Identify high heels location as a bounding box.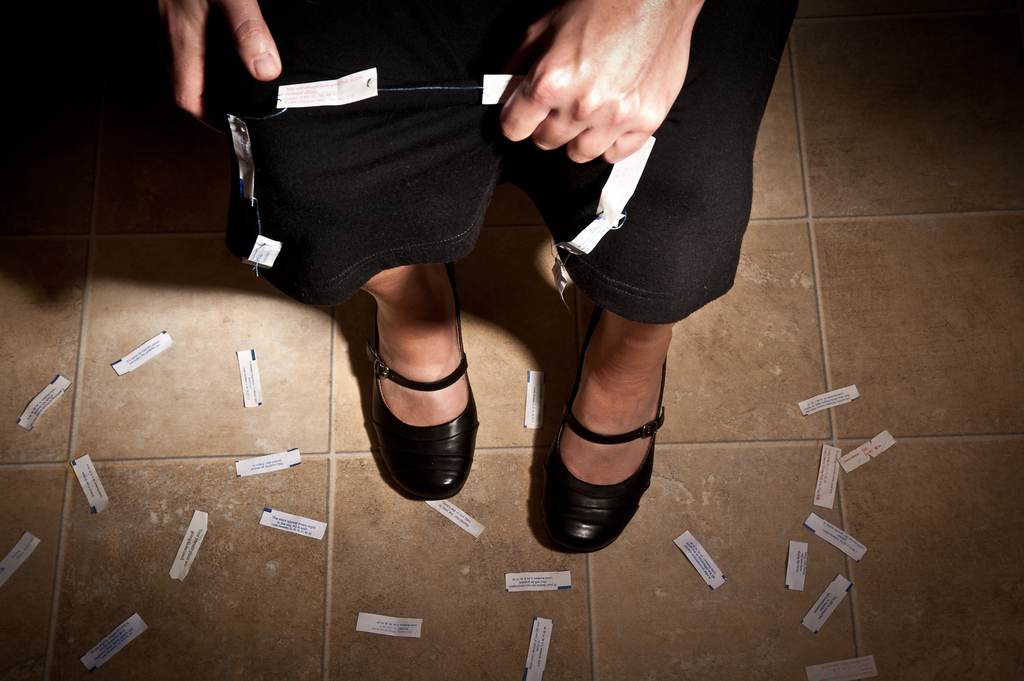
(535, 314, 668, 557).
